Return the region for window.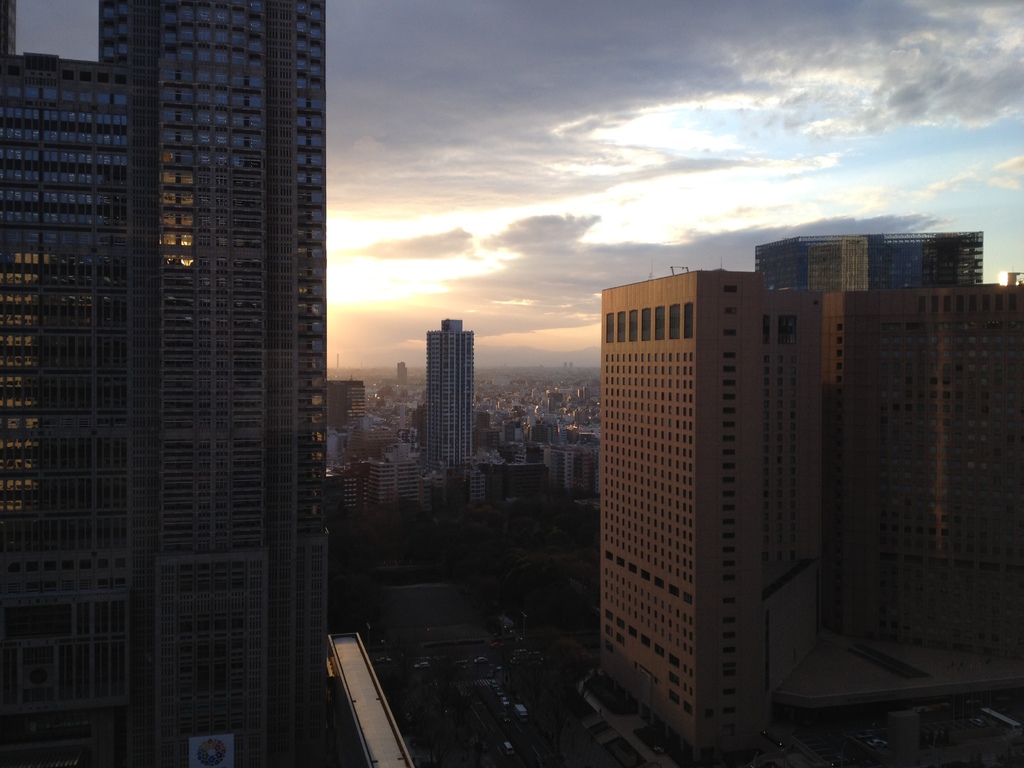
[655, 305, 671, 345].
